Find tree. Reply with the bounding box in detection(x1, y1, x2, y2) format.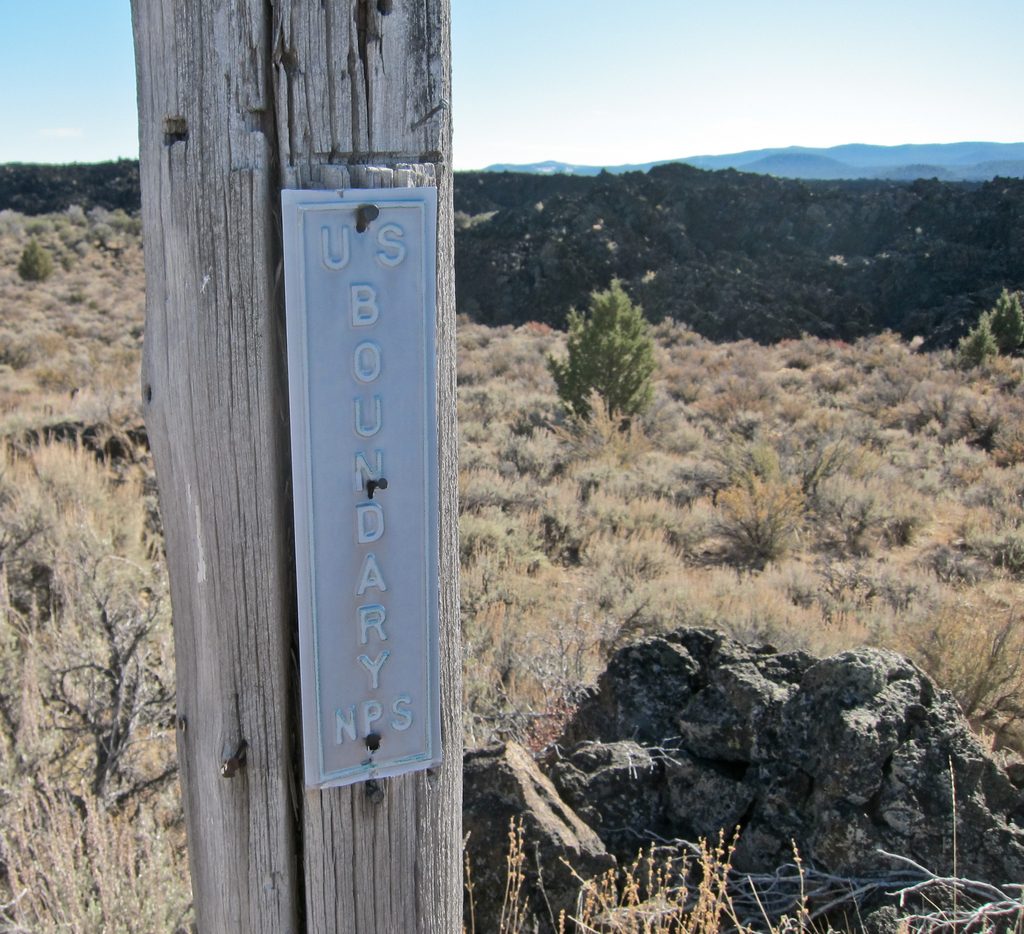
detection(947, 284, 1023, 373).
